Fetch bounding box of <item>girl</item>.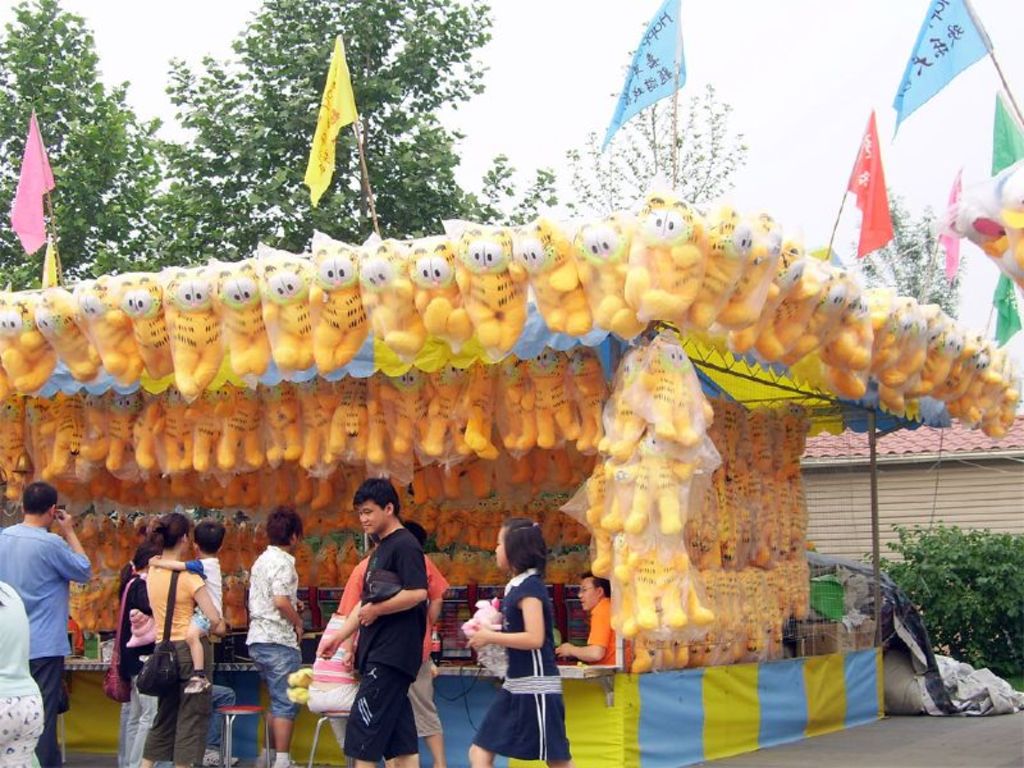
Bbox: bbox=(465, 515, 577, 767).
